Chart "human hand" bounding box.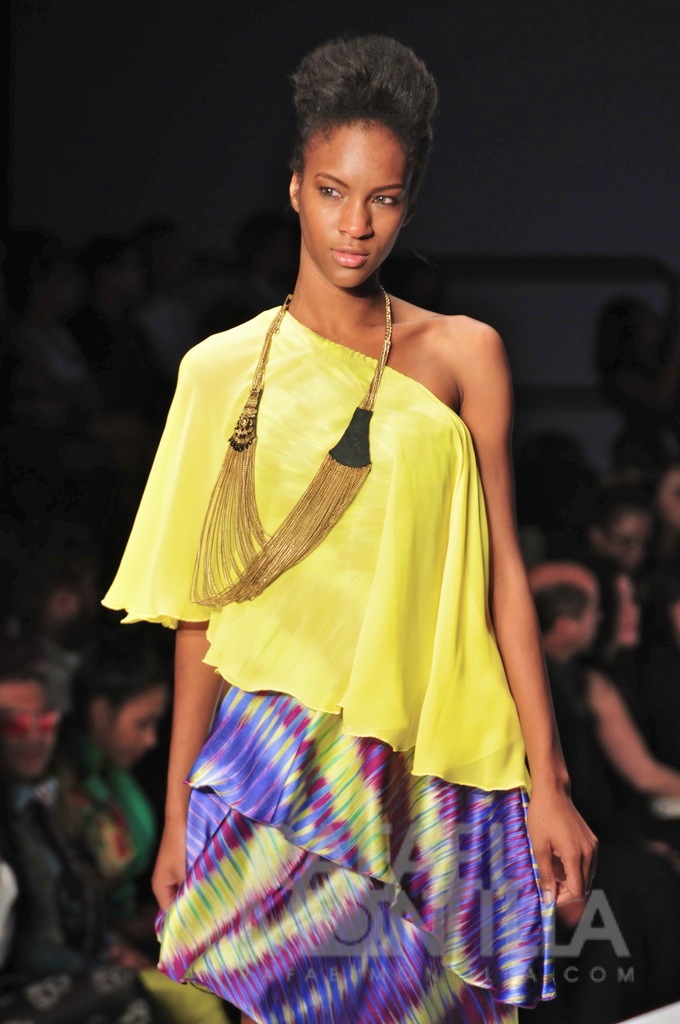
Charted: (149,830,188,916).
